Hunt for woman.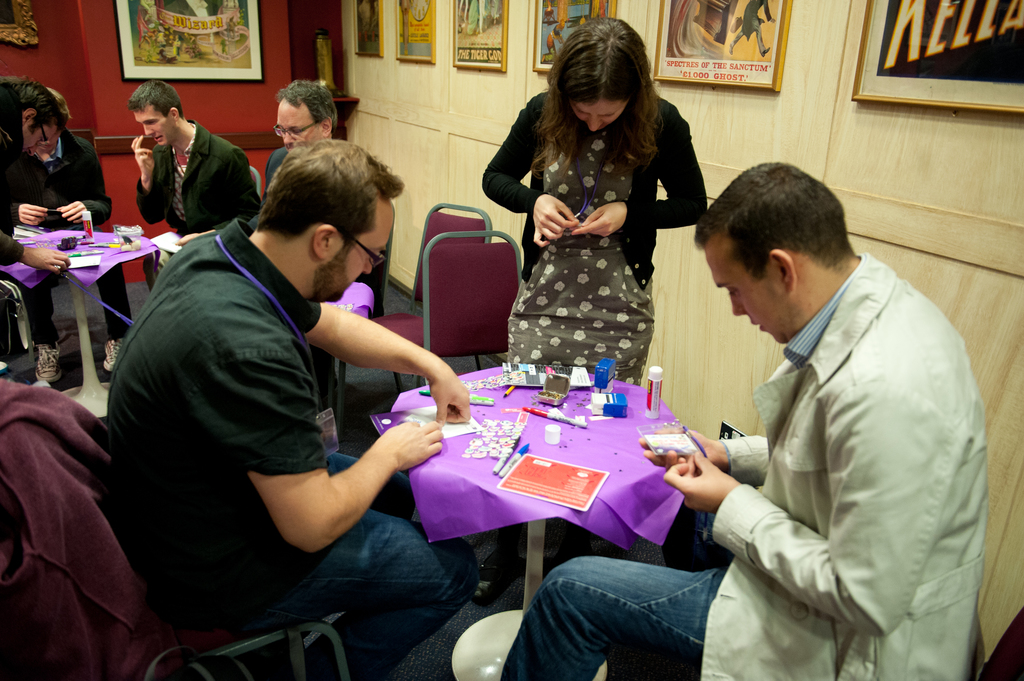
Hunted down at bbox(488, 42, 708, 400).
